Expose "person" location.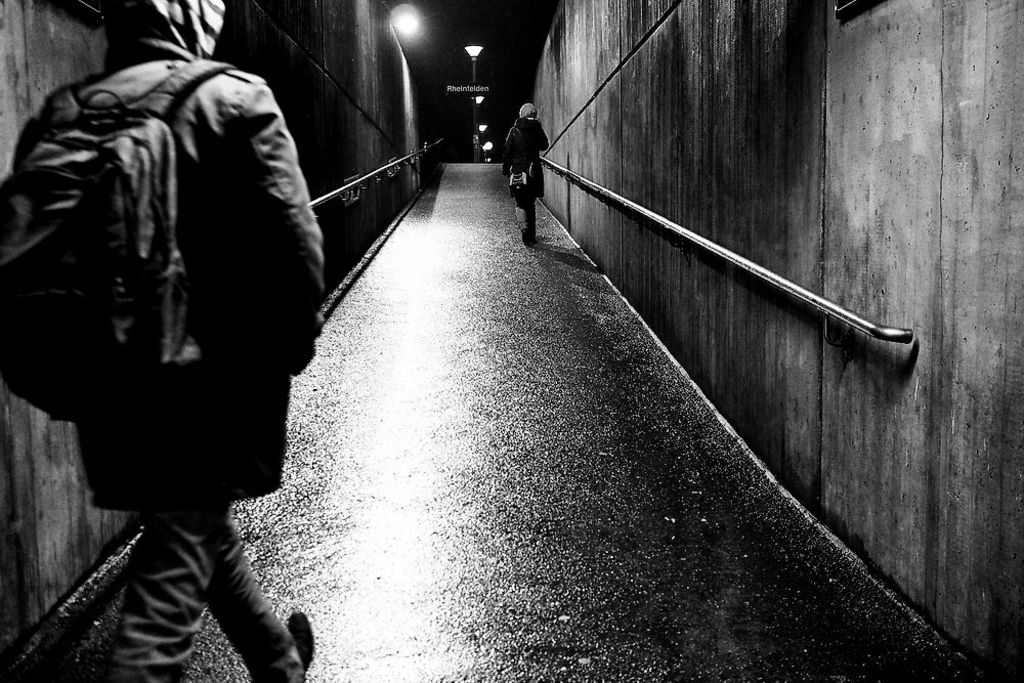
Exposed at [left=2, top=0, right=322, bottom=682].
